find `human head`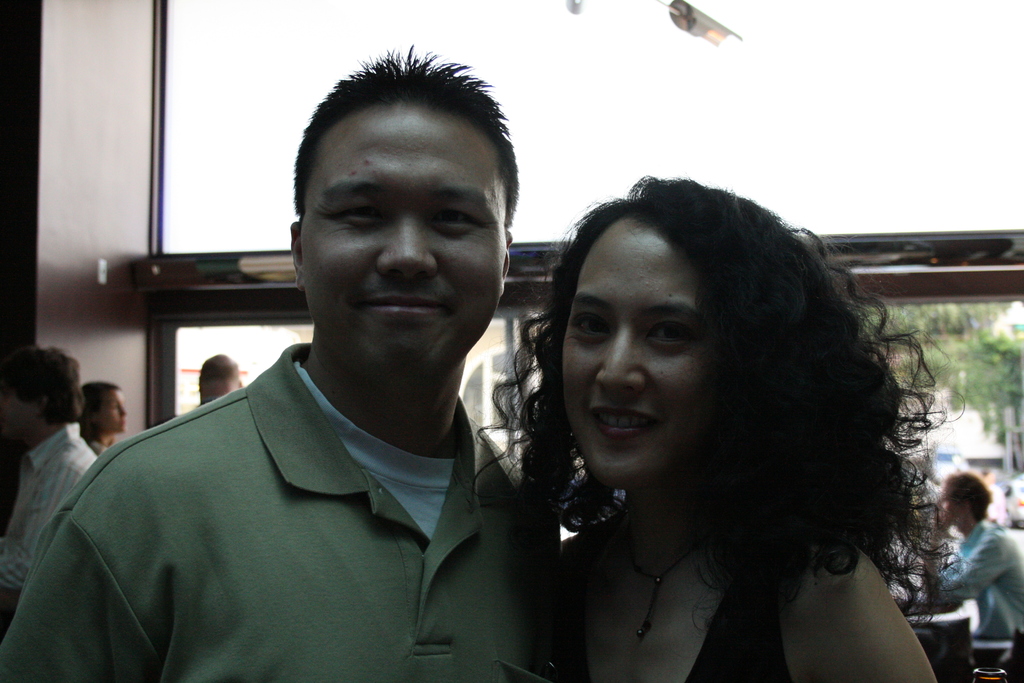
bbox(193, 352, 243, 404)
